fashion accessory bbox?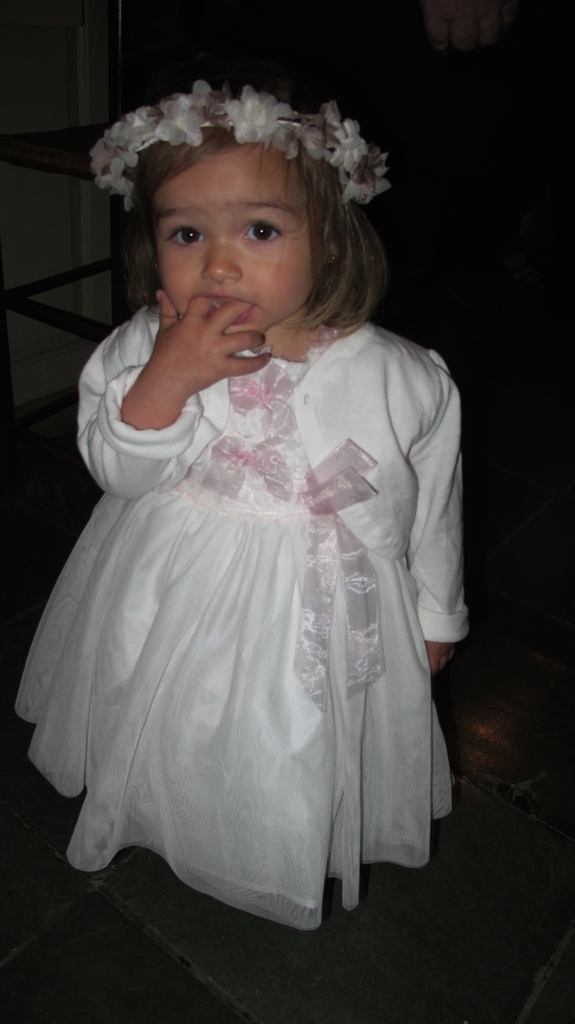
region(88, 81, 394, 214)
